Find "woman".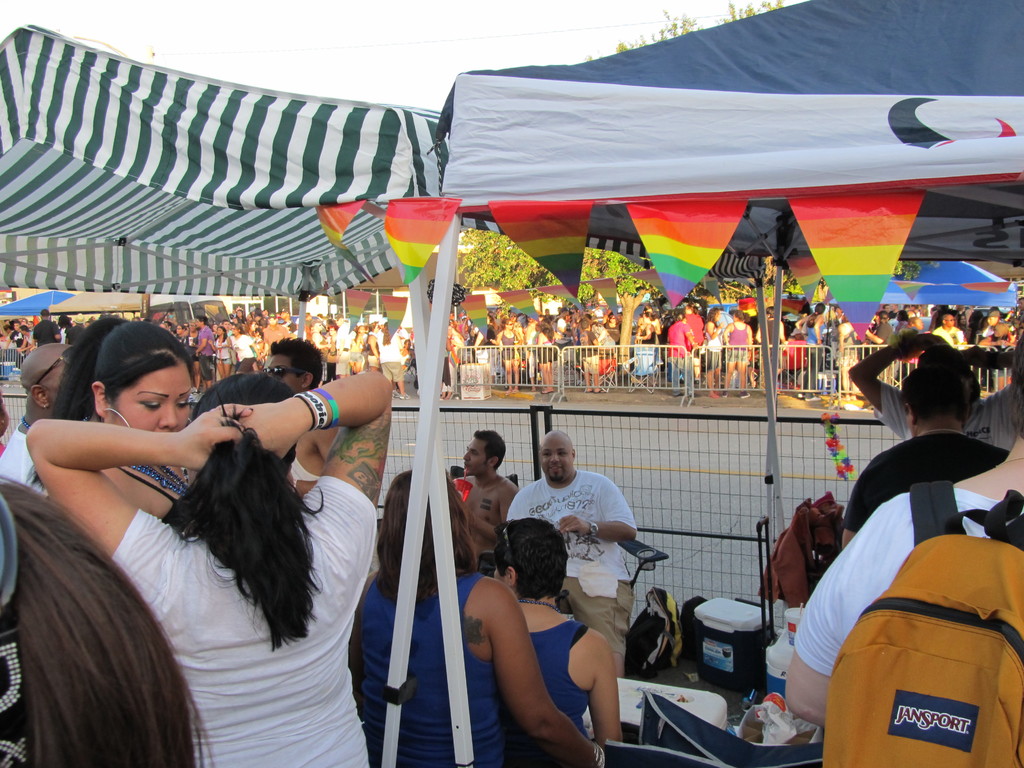
<box>356,467,599,767</box>.
